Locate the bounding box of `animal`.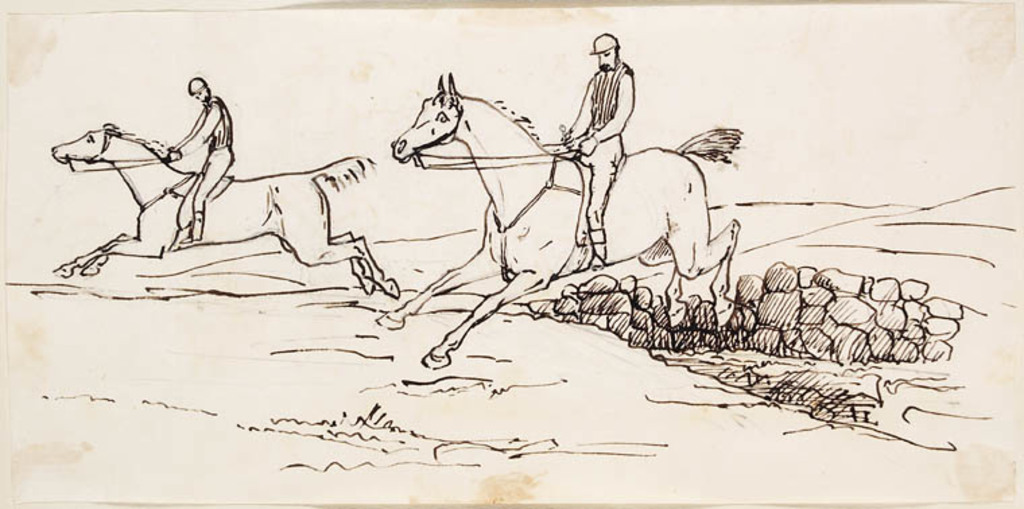
Bounding box: <bbox>376, 73, 742, 368</bbox>.
